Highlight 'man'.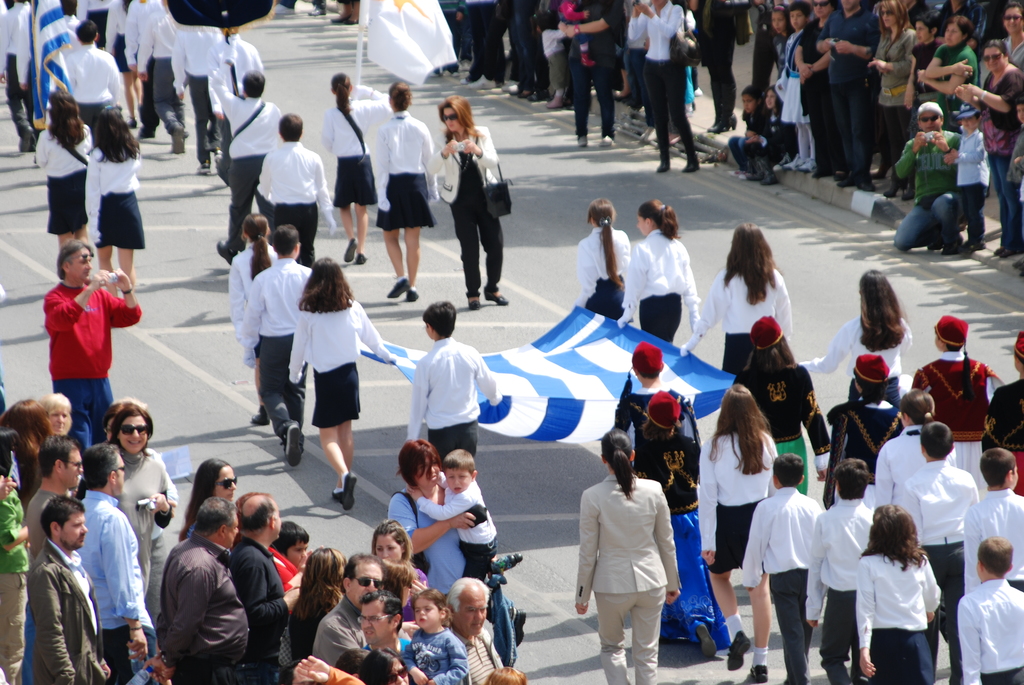
Highlighted region: [209, 56, 297, 282].
